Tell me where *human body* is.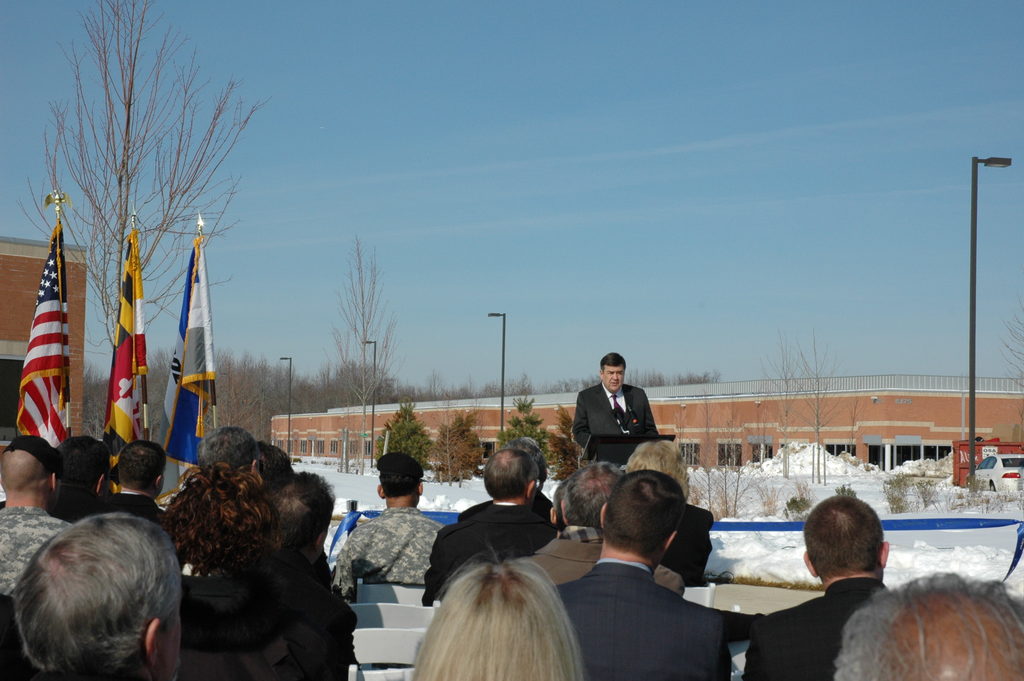
*human body* is at (left=422, top=446, right=554, bottom=614).
